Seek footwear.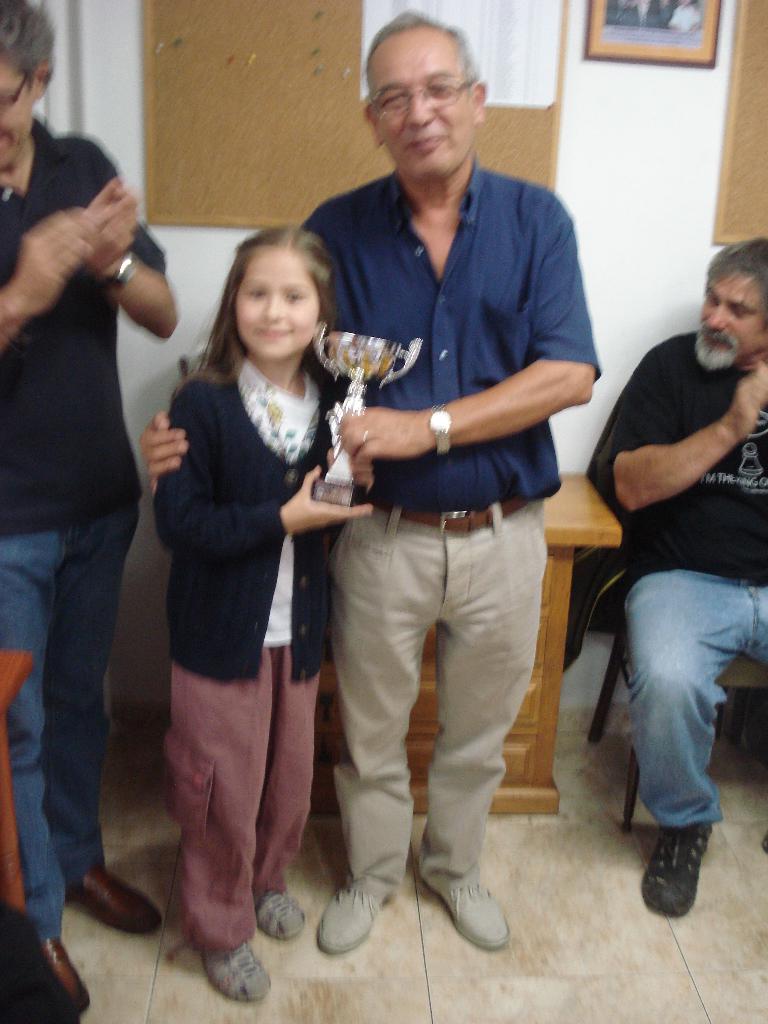
left=202, top=938, right=272, bottom=1005.
